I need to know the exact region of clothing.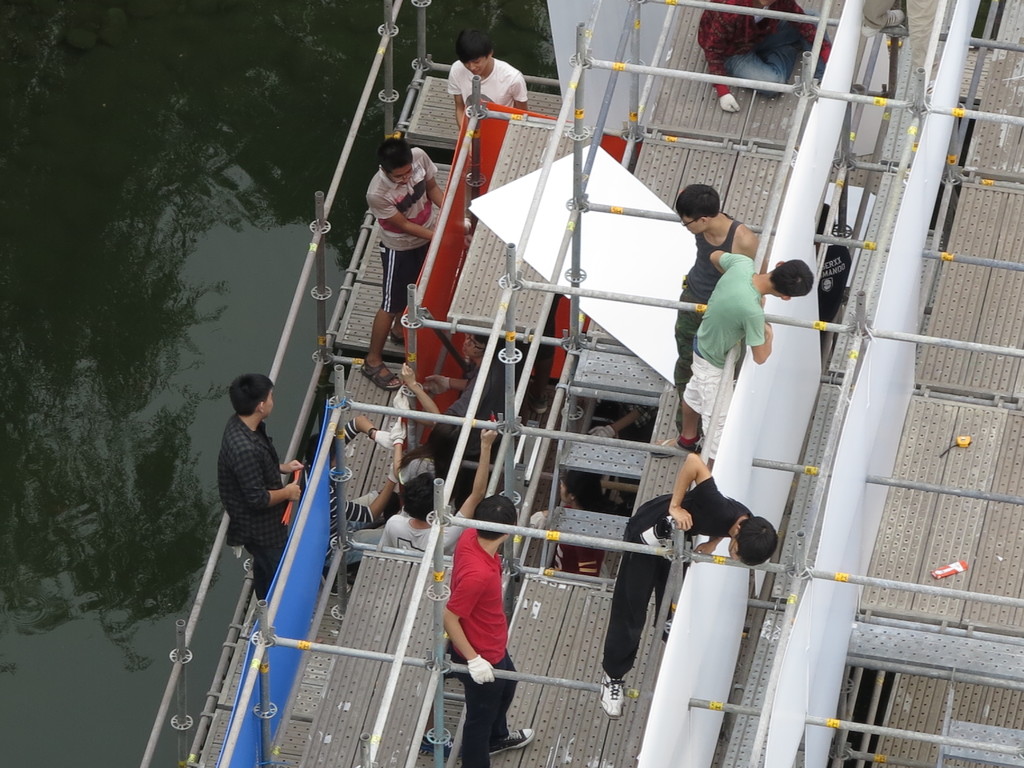
Region: <bbox>543, 490, 604, 579</bbox>.
